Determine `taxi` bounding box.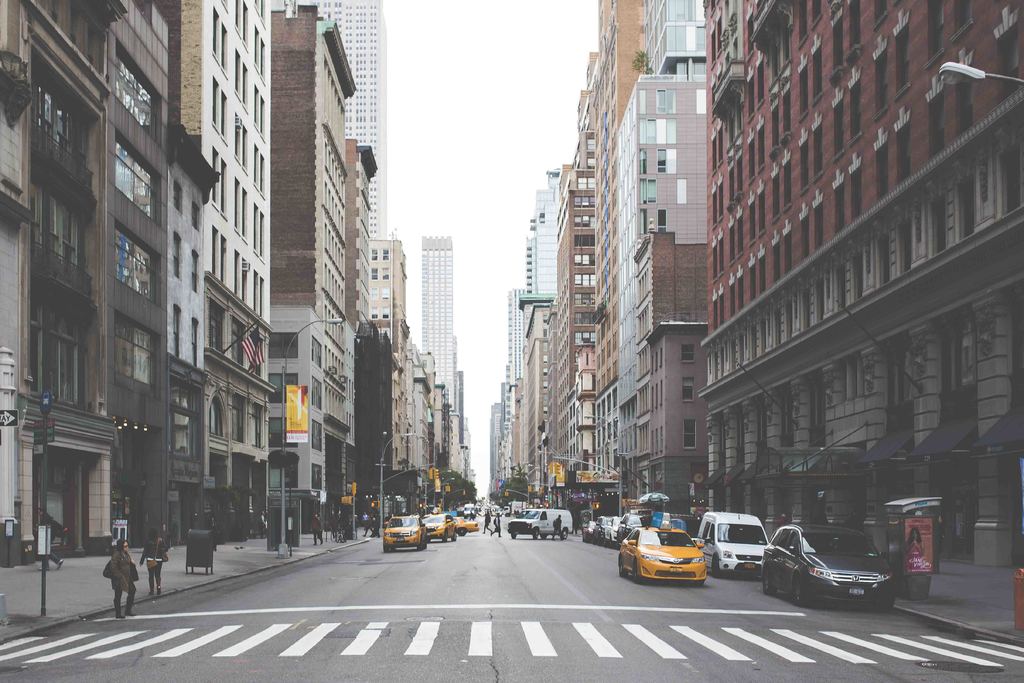
Determined: [422,508,458,547].
